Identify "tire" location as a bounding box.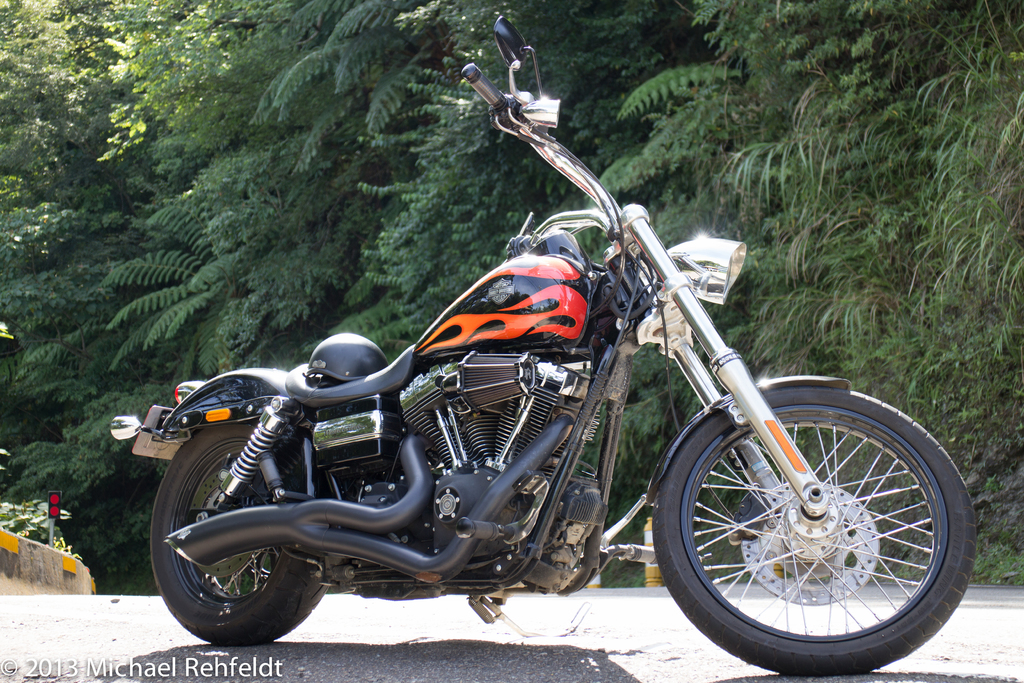
<box>151,428,330,646</box>.
